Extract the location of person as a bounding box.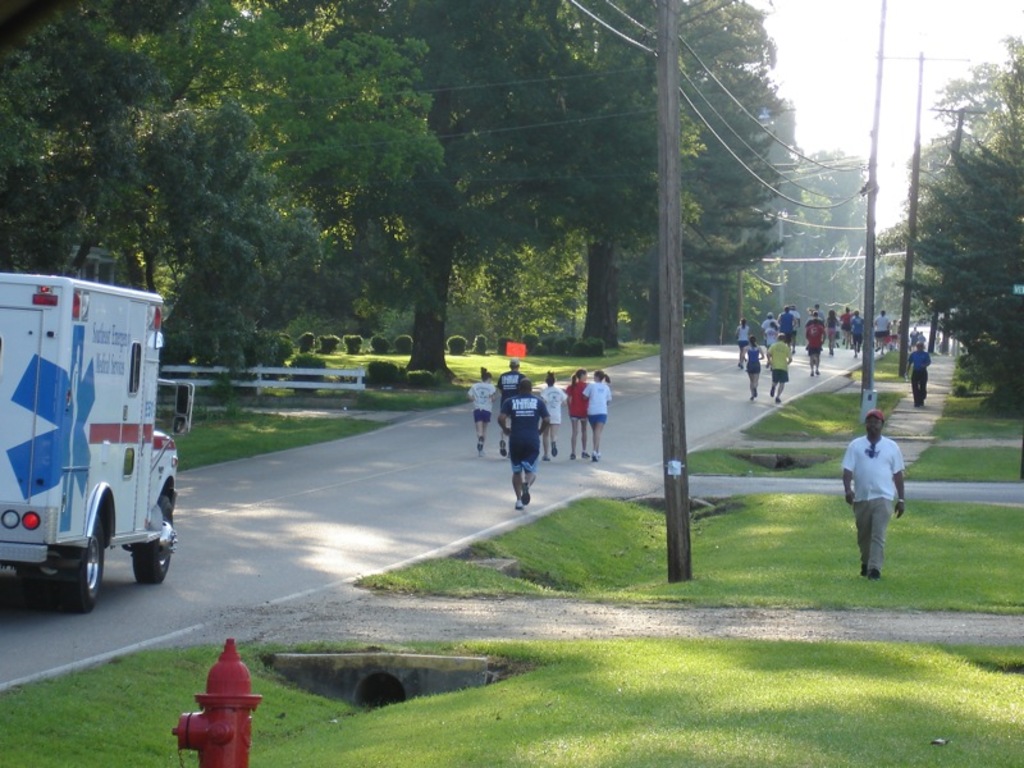
left=486, top=369, right=552, bottom=513.
